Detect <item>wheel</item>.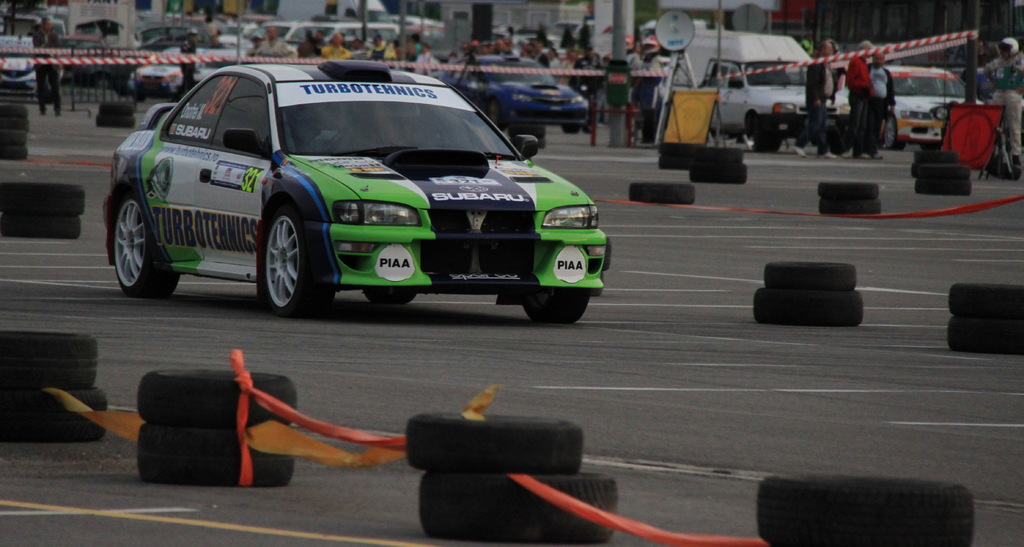
Detected at [left=694, top=147, right=747, bottom=165].
